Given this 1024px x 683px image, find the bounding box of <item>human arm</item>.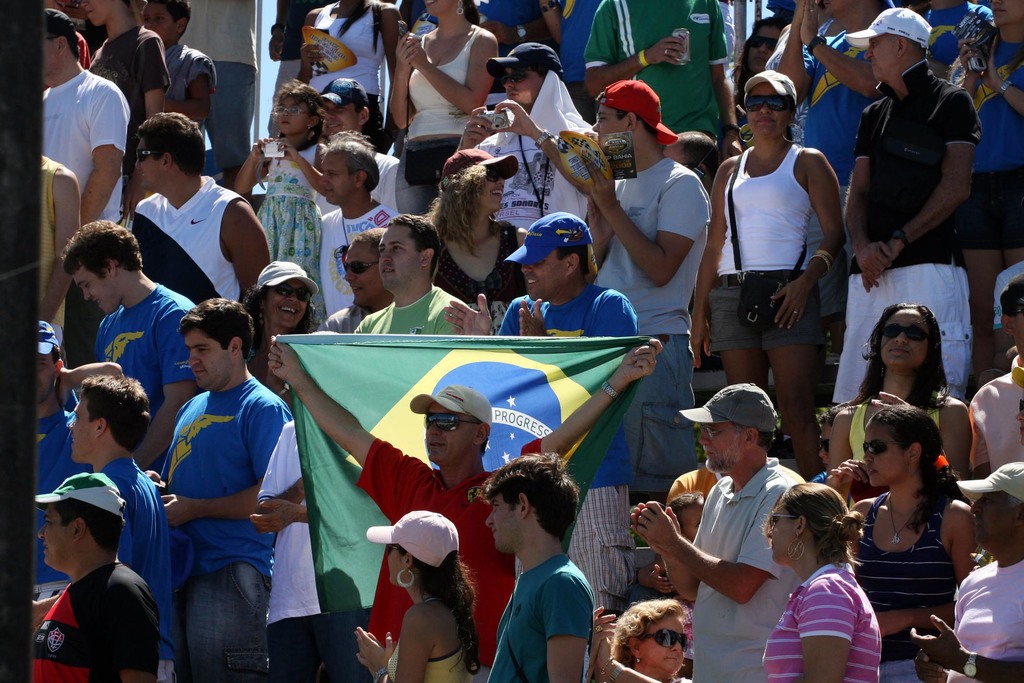
select_region(289, 0, 318, 86).
